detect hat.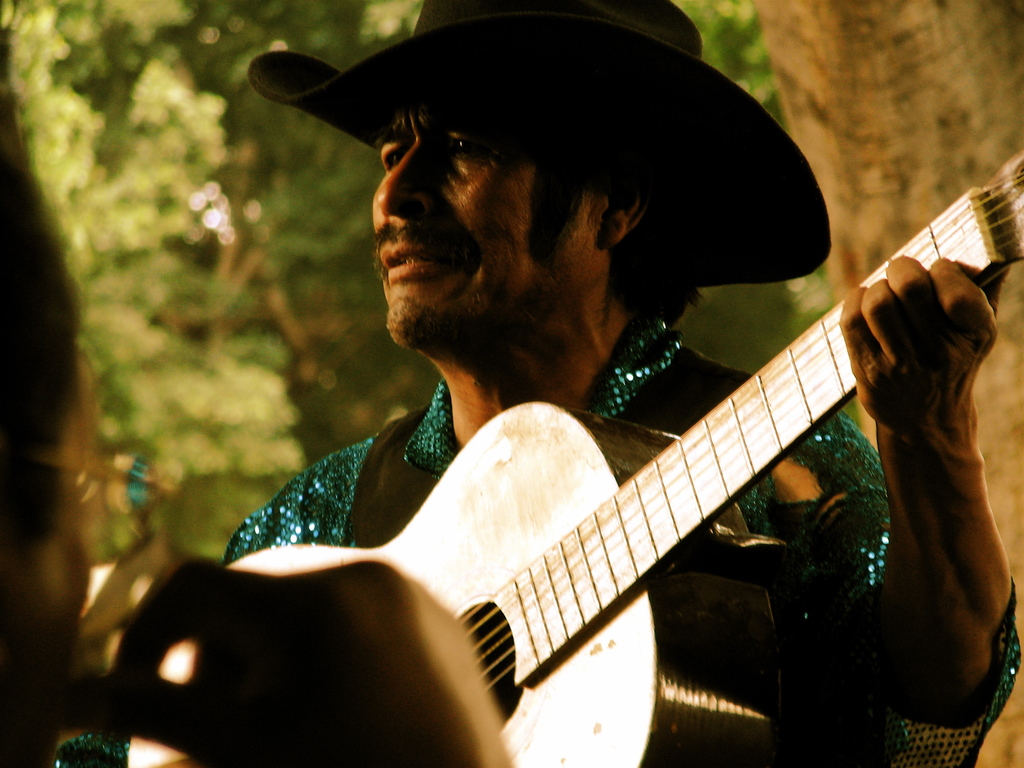
Detected at (247,0,830,284).
